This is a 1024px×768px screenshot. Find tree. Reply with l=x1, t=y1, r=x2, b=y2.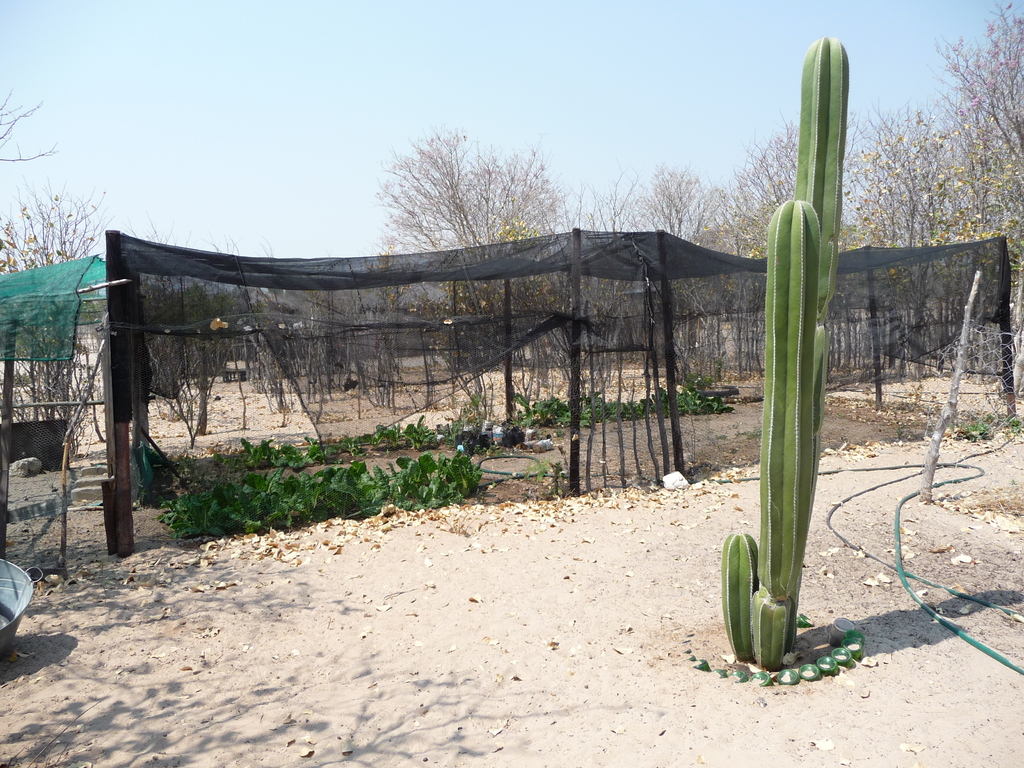
l=626, t=170, r=726, b=388.
